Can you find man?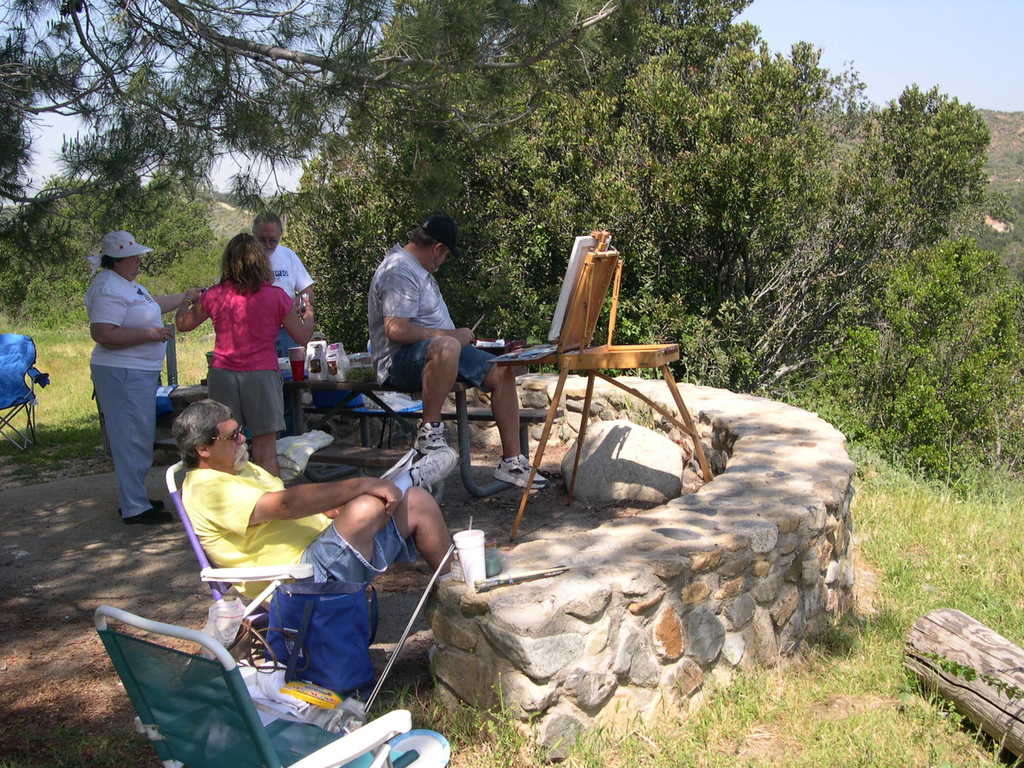
Yes, bounding box: pyautogui.locateOnScreen(369, 217, 541, 493).
